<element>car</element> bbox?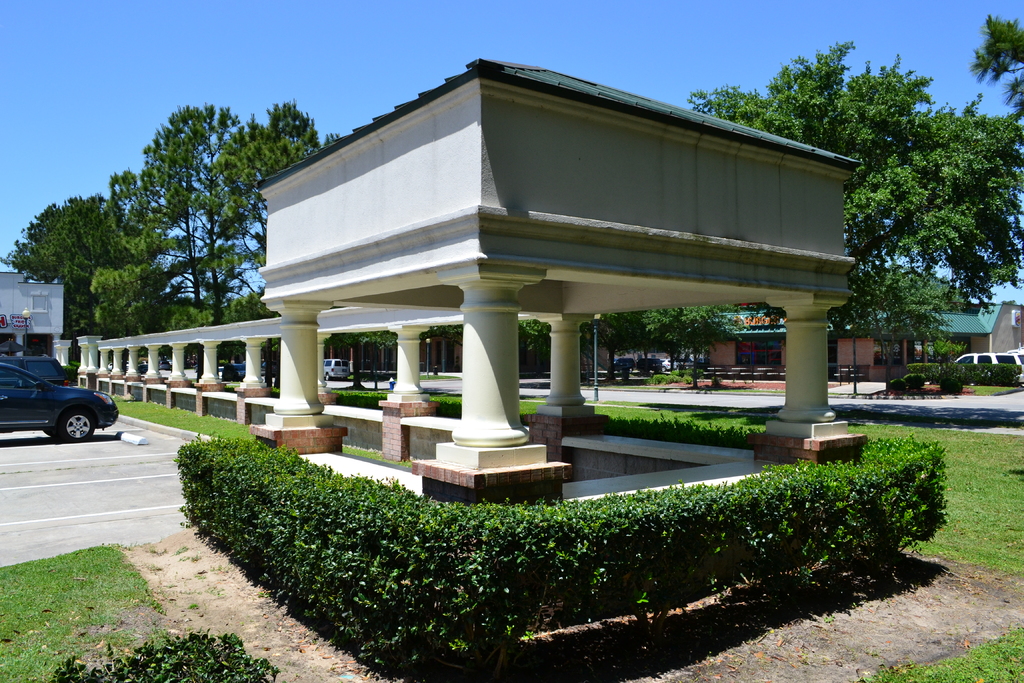
select_region(0, 352, 70, 390)
